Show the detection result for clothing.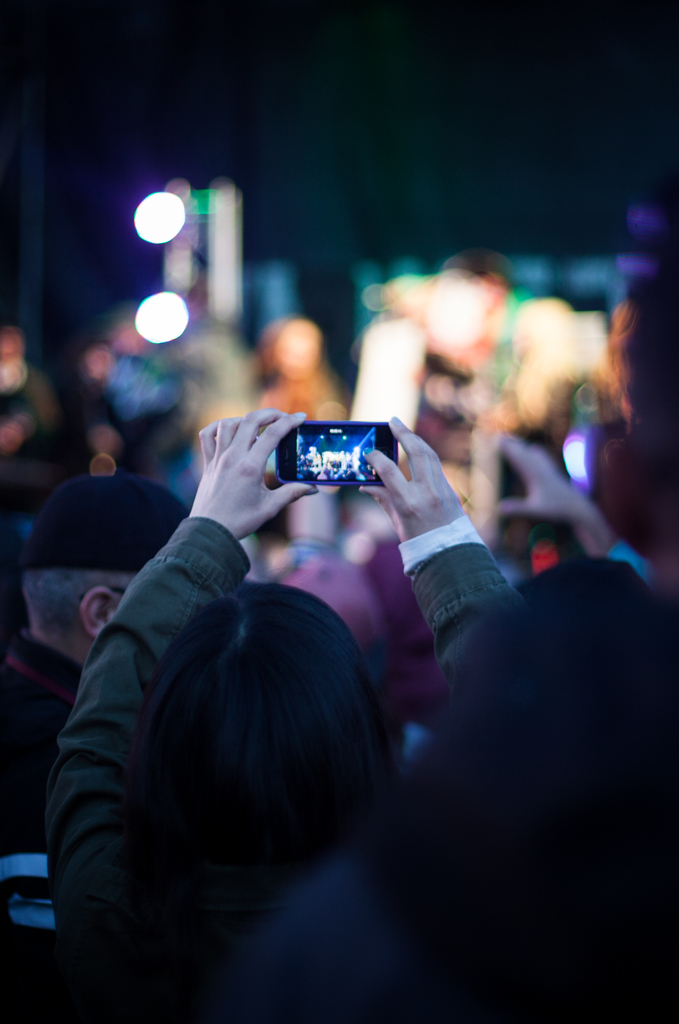
[210,564,678,1014].
